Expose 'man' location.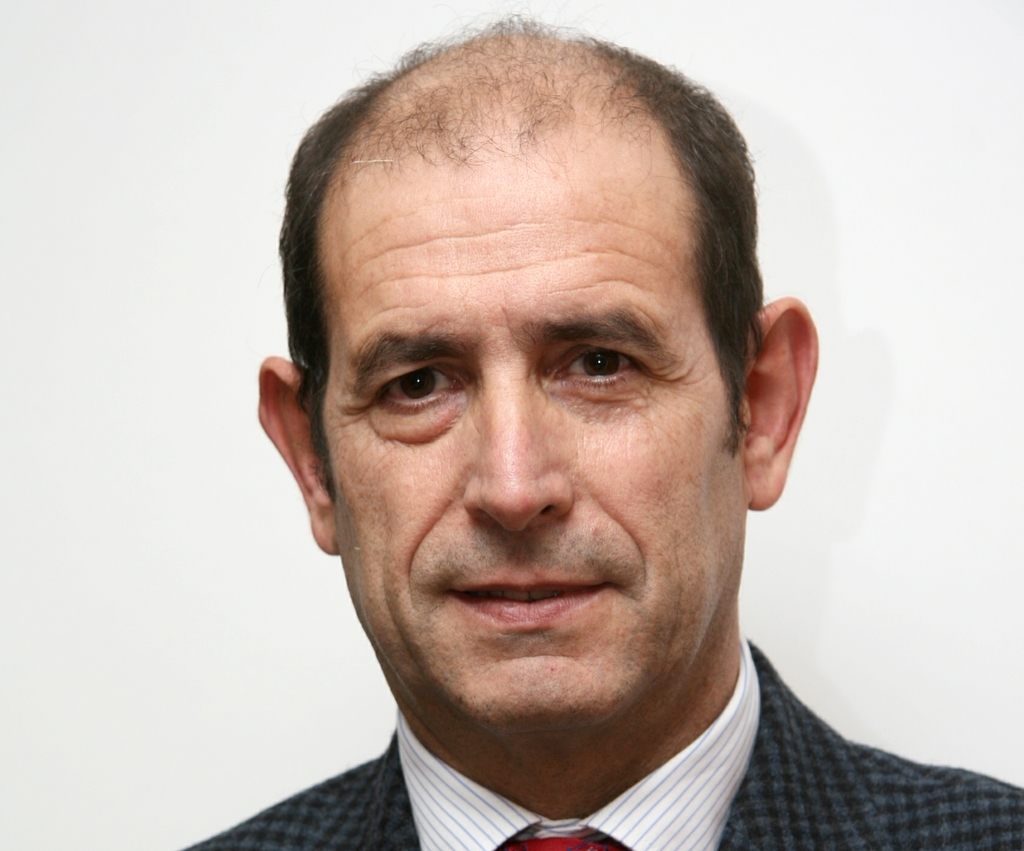
Exposed at bbox(173, 3, 1023, 850).
